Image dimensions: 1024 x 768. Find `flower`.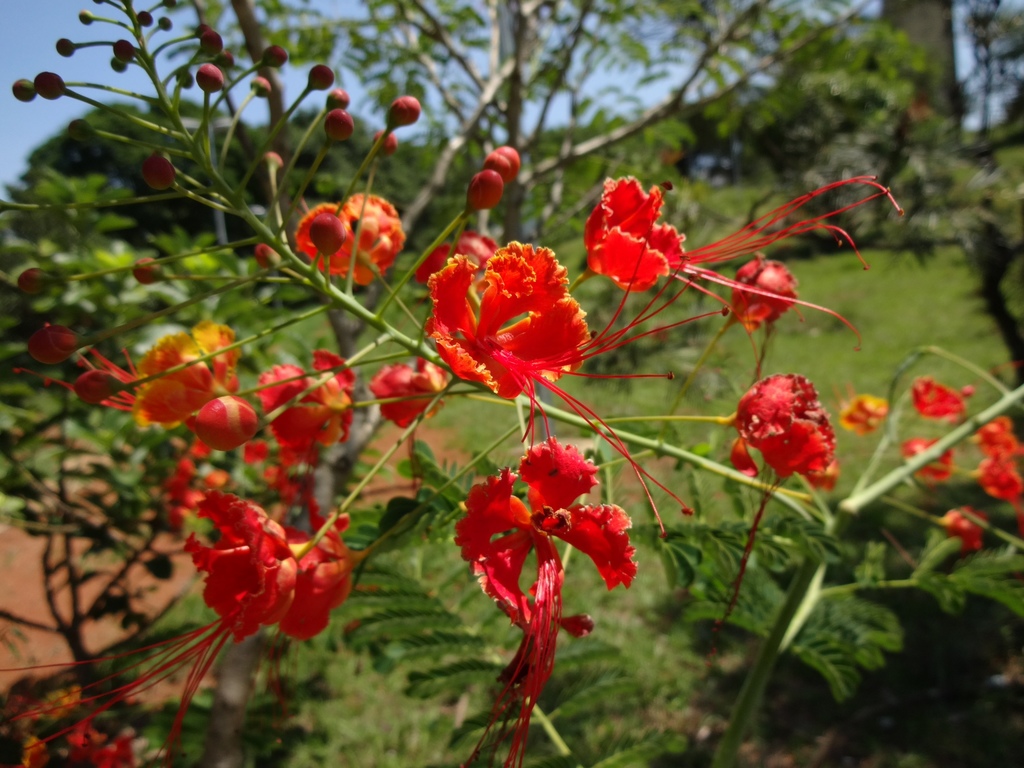
bbox=[726, 372, 829, 500].
